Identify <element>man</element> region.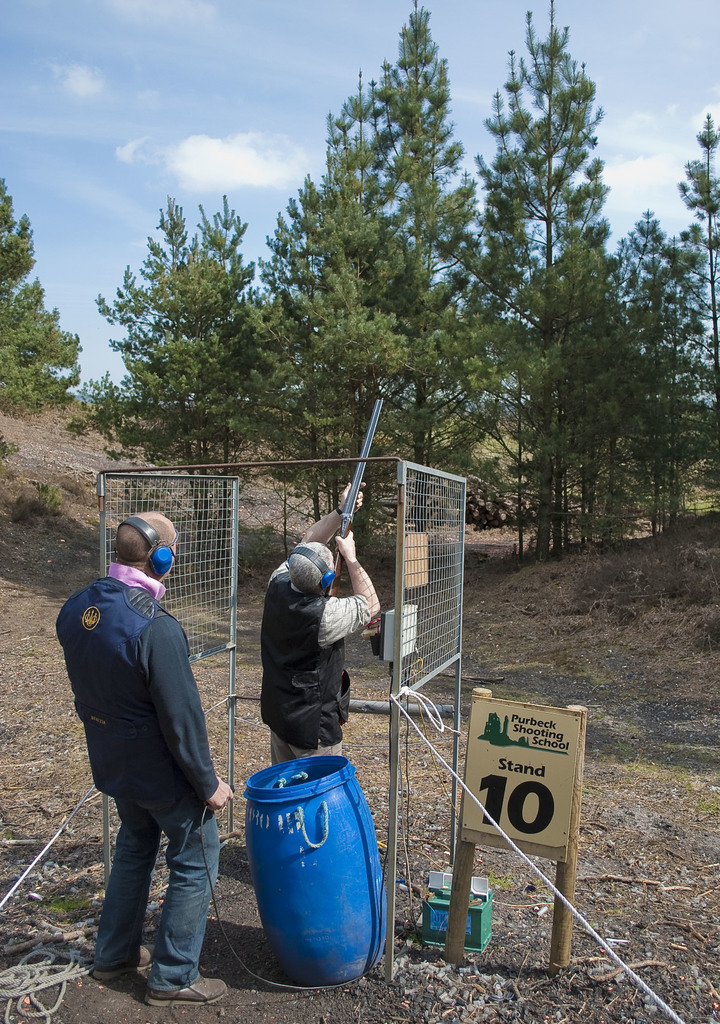
Region: [37, 522, 240, 1000].
